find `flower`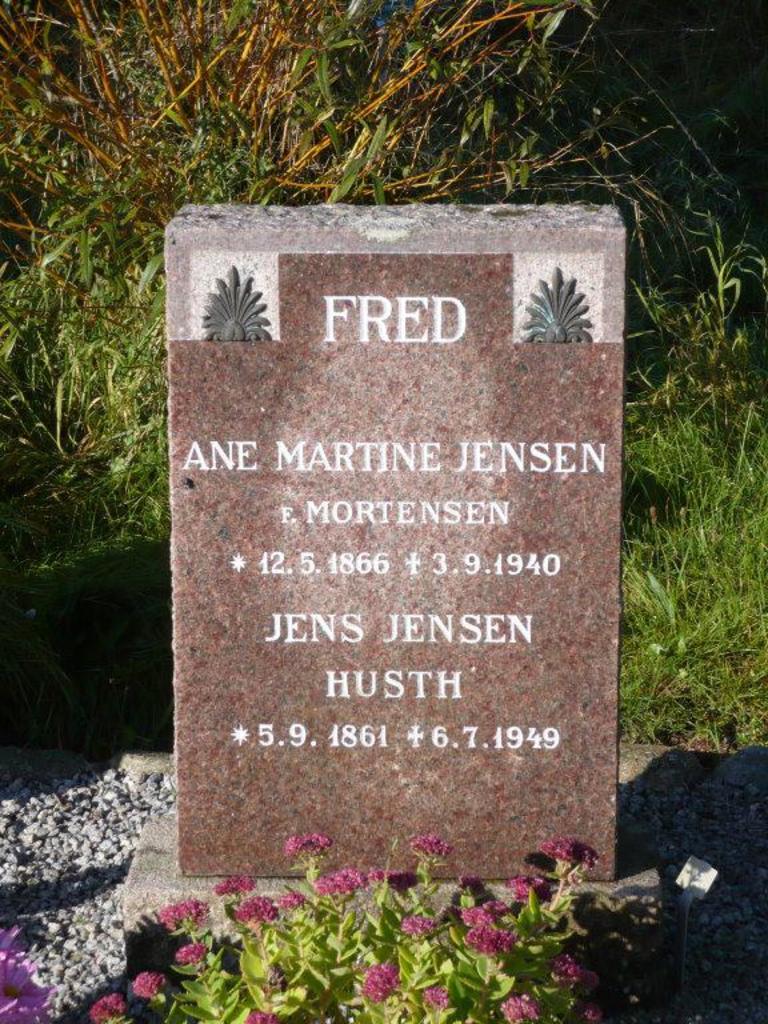
bbox=[464, 900, 507, 921]
